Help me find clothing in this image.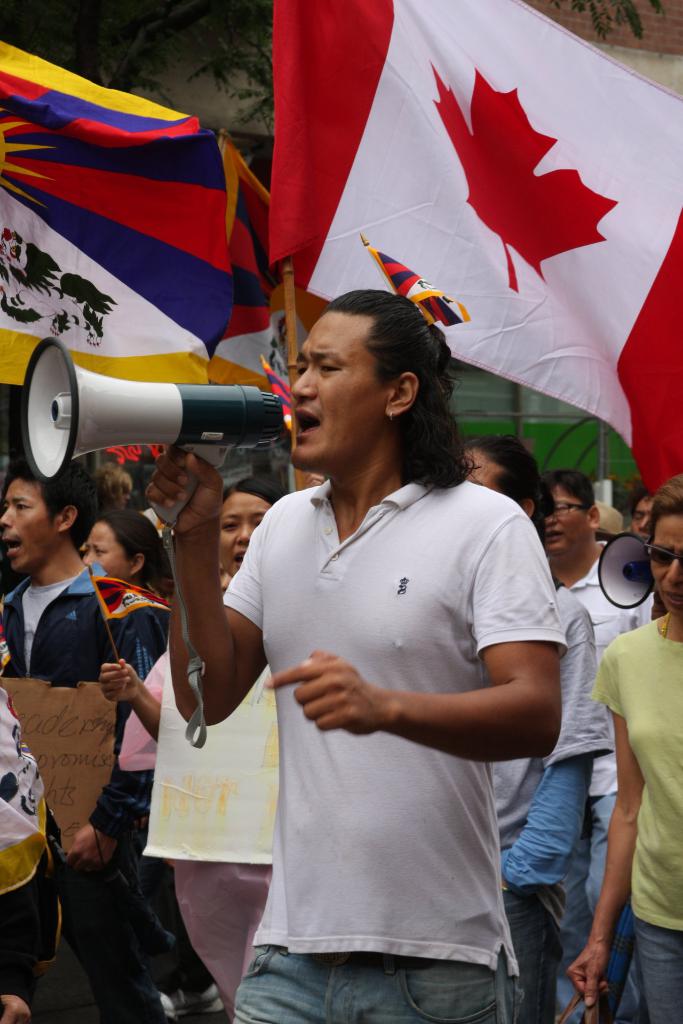
Found it: 552:525:648:779.
